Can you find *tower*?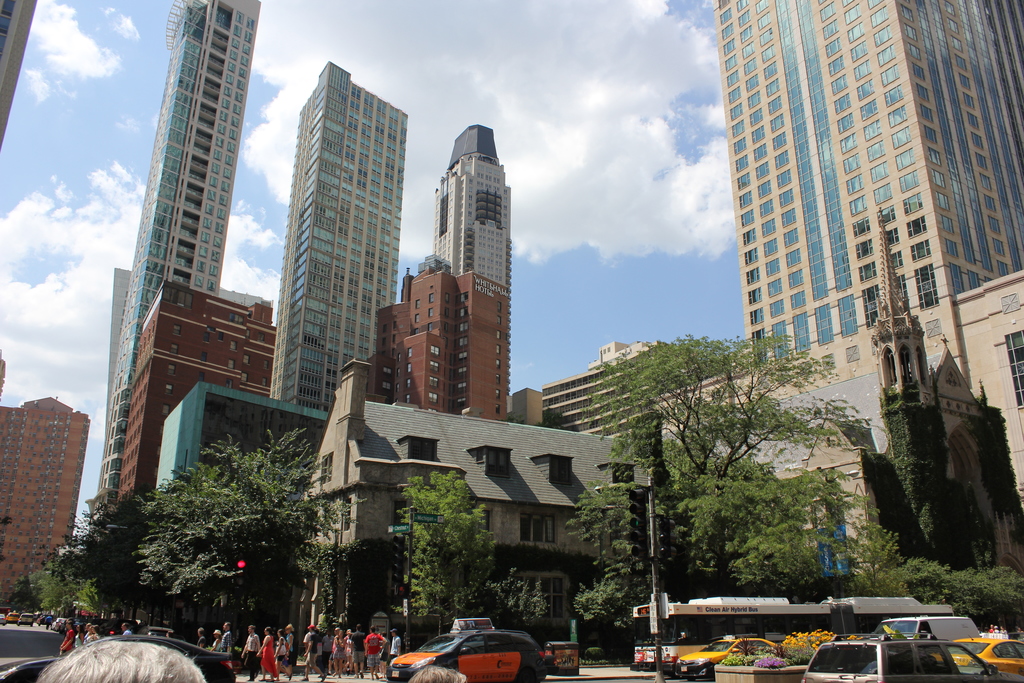
Yes, bounding box: 437/121/509/301.
